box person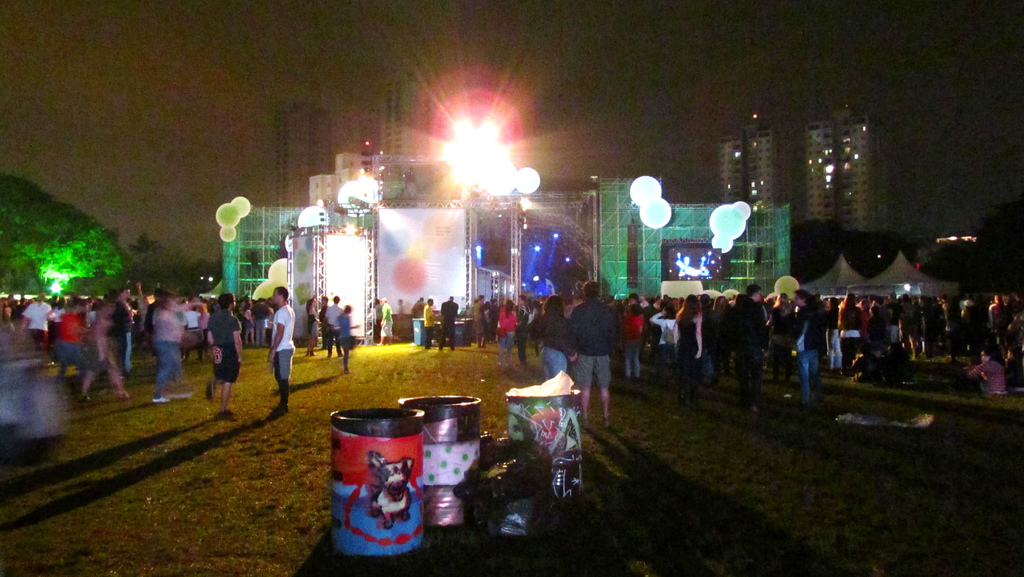
(200,287,246,417)
